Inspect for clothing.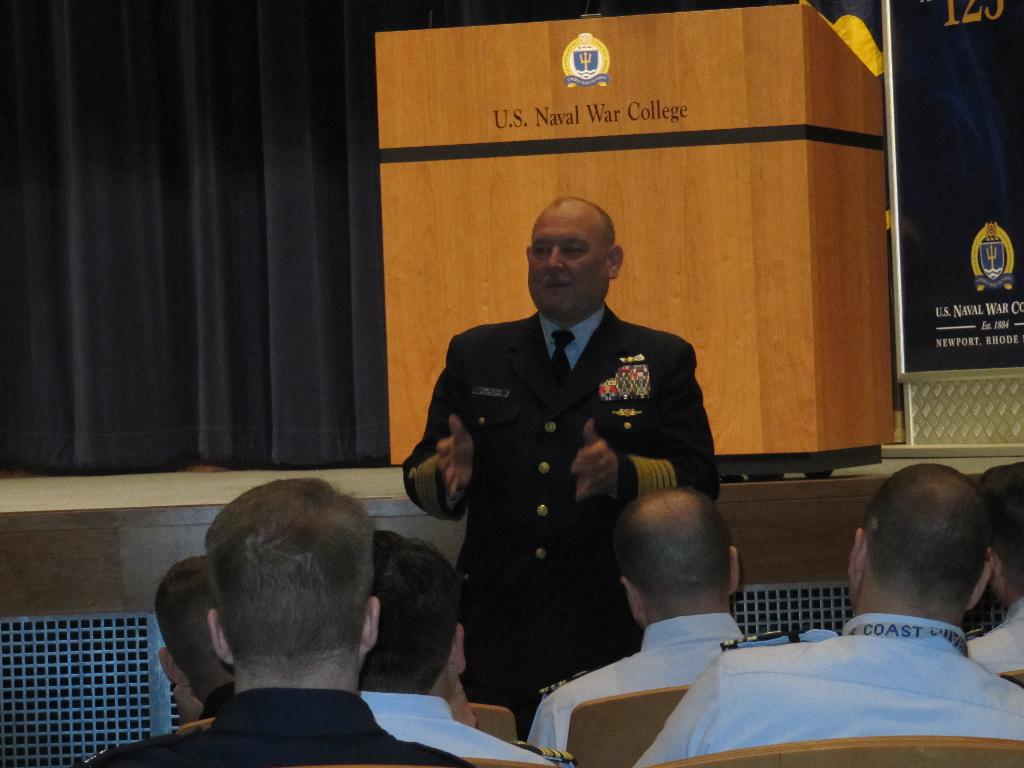
Inspection: {"left": 200, "top": 680, "right": 232, "bottom": 723}.
